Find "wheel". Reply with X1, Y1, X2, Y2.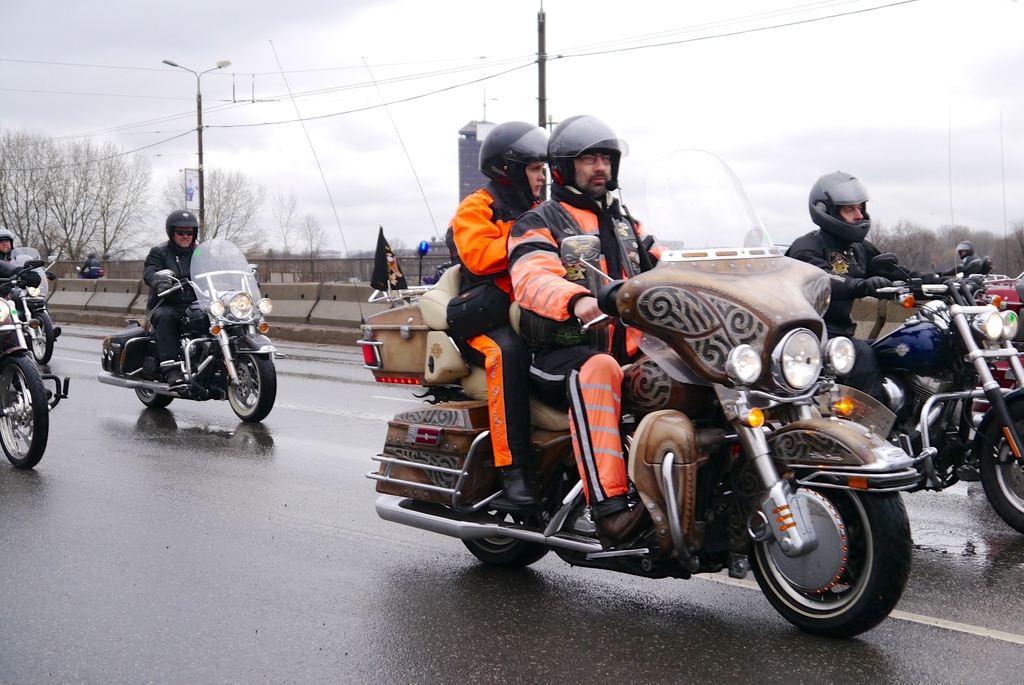
0, 353, 49, 469.
